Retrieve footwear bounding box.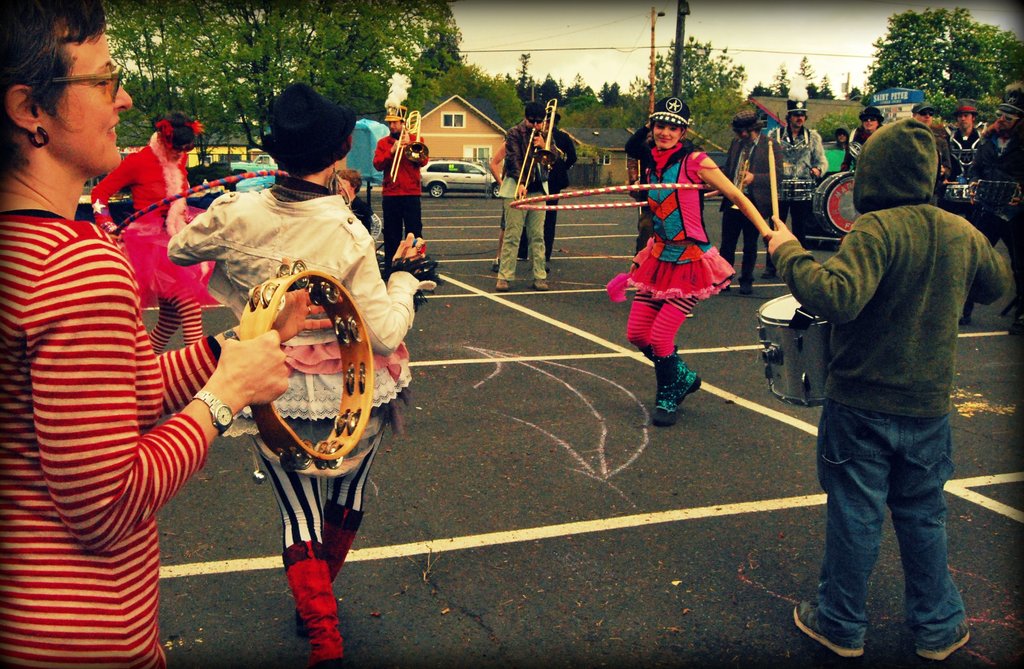
Bounding box: x1=650, y1=351, x2=701, y2=408.
